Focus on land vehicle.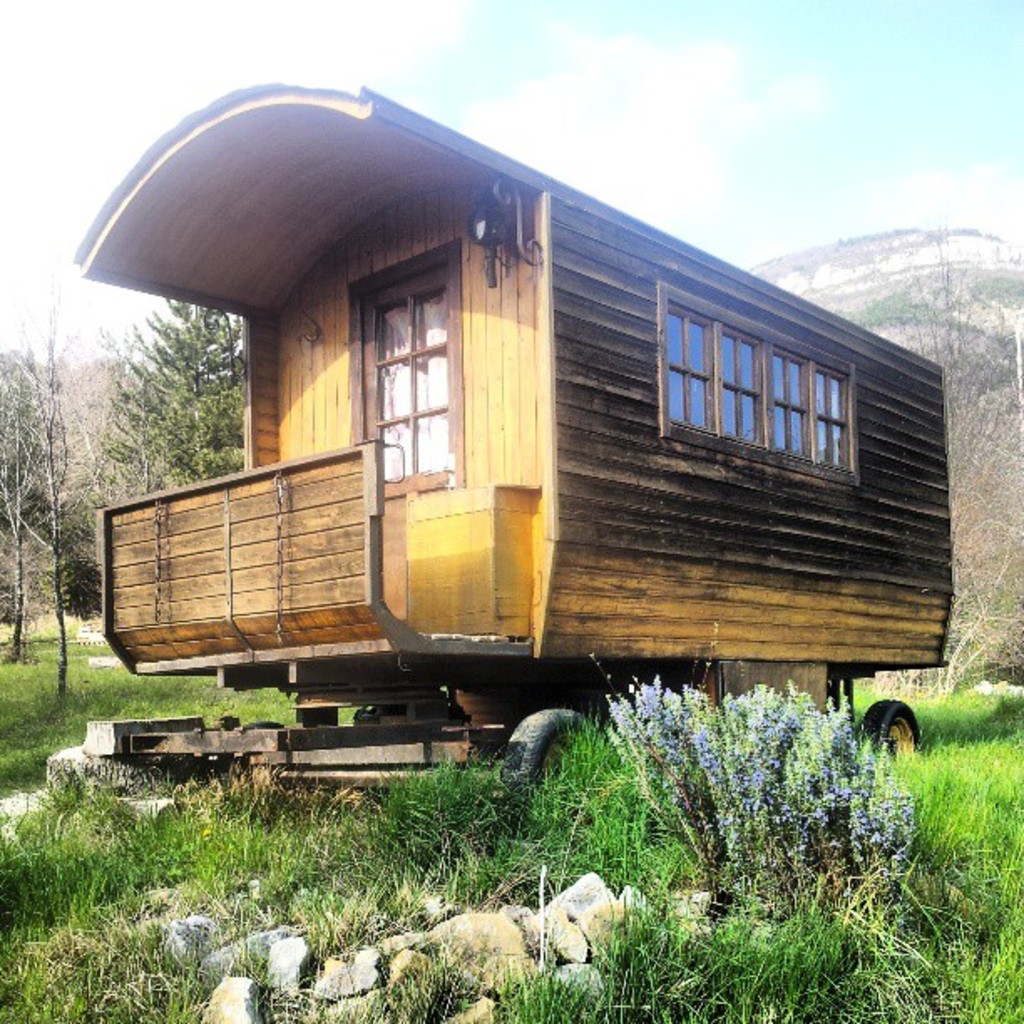
Focused at <region>79, 77, 954, 793</region>.
